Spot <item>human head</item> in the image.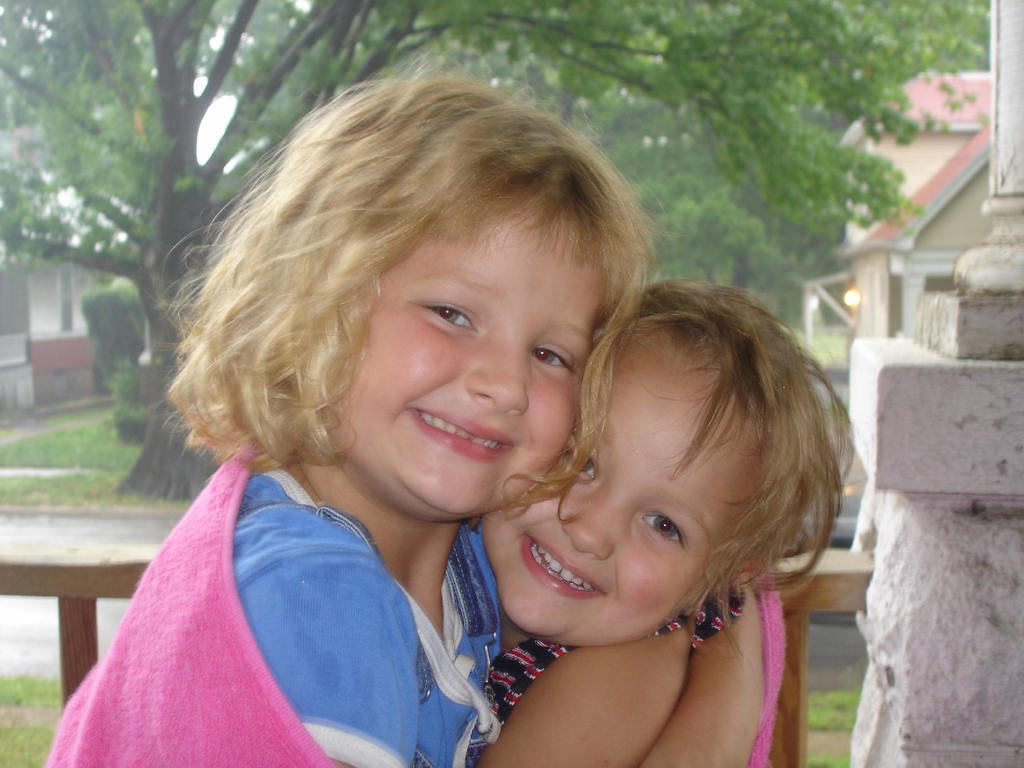
<item>human head</item> found at 214/80/649/512.
